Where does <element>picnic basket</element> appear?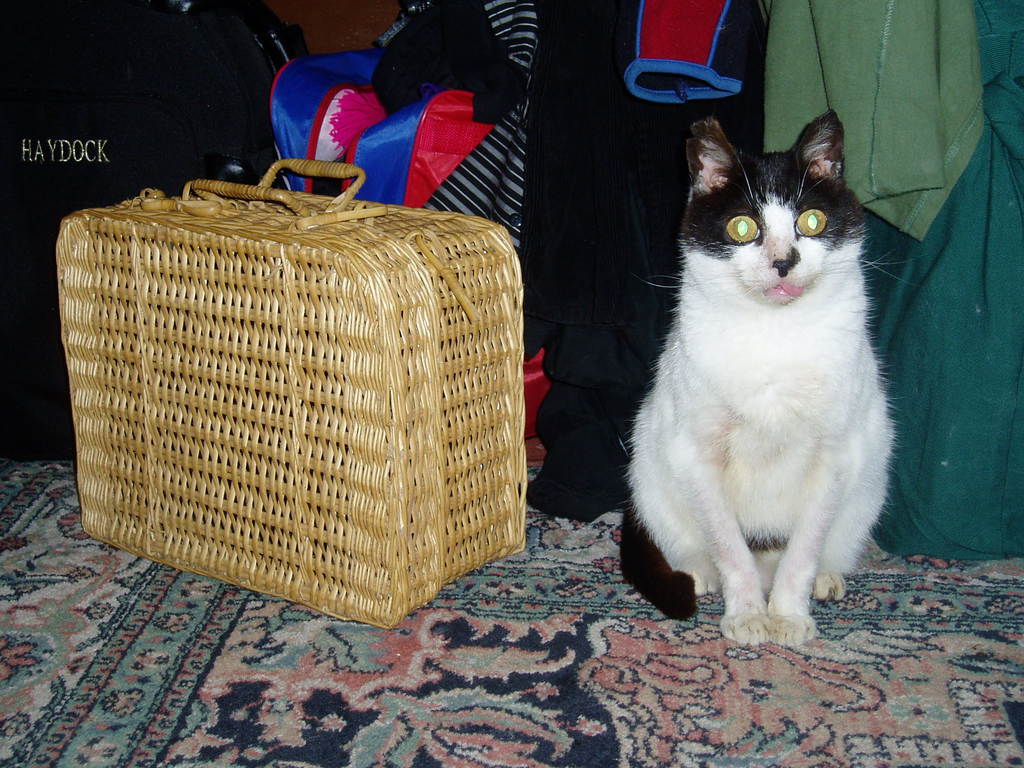
Appears at bbox=(51, 156, 527, 632).
